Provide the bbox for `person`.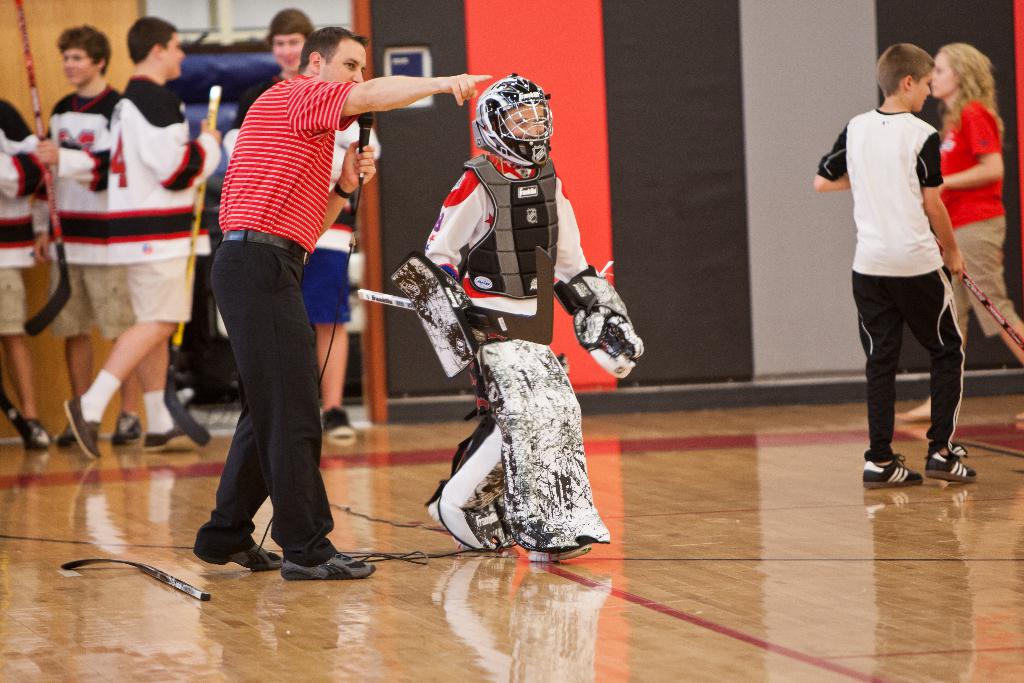
BBox(193, 21, 490, 582).
